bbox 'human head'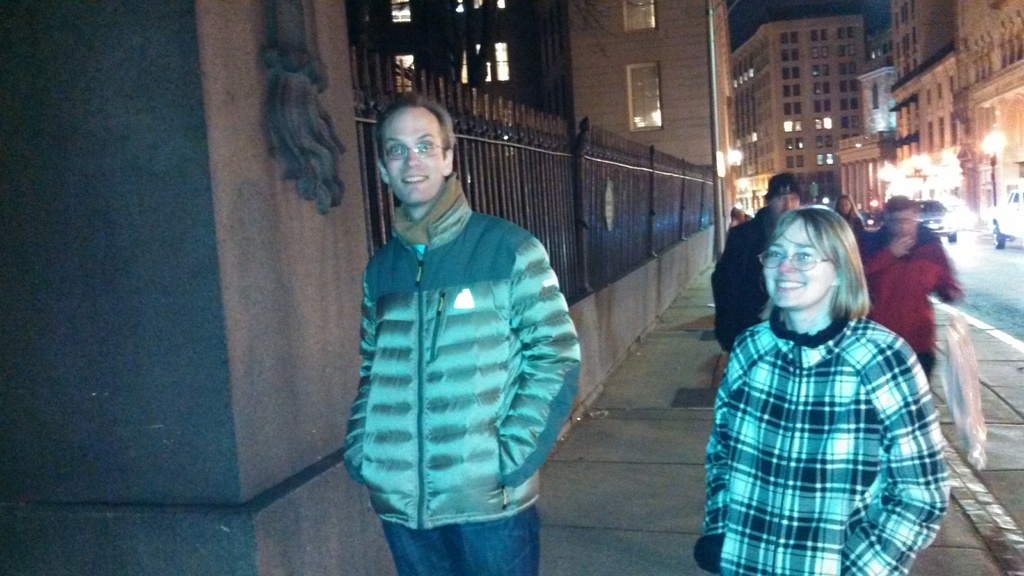
Rect(728, 202, 746, 222)
